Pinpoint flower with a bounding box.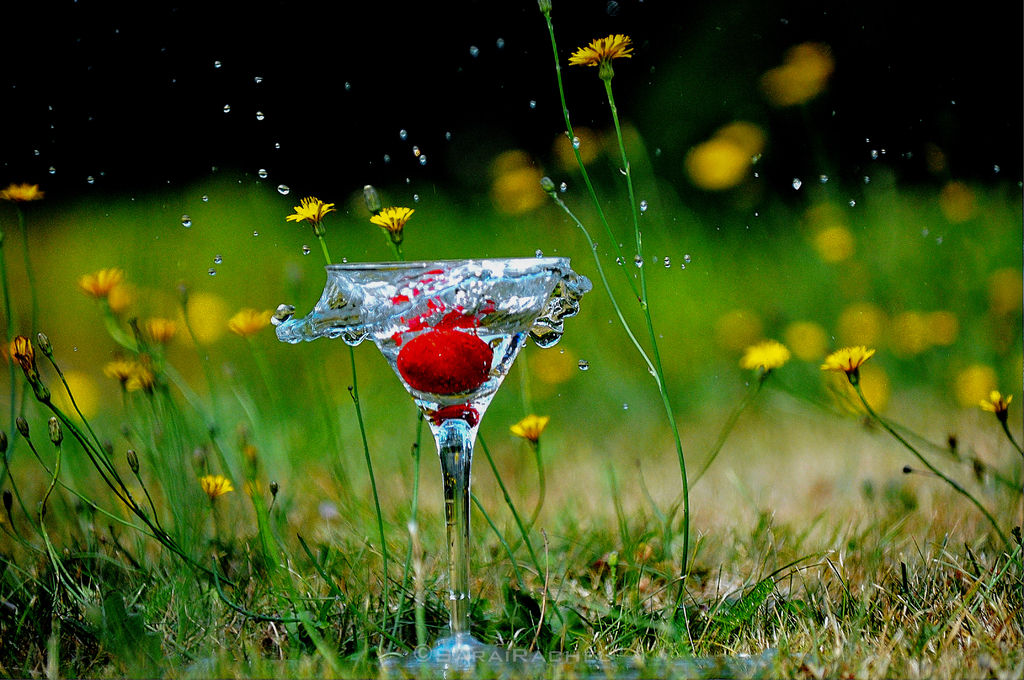
0/184/45/198.
